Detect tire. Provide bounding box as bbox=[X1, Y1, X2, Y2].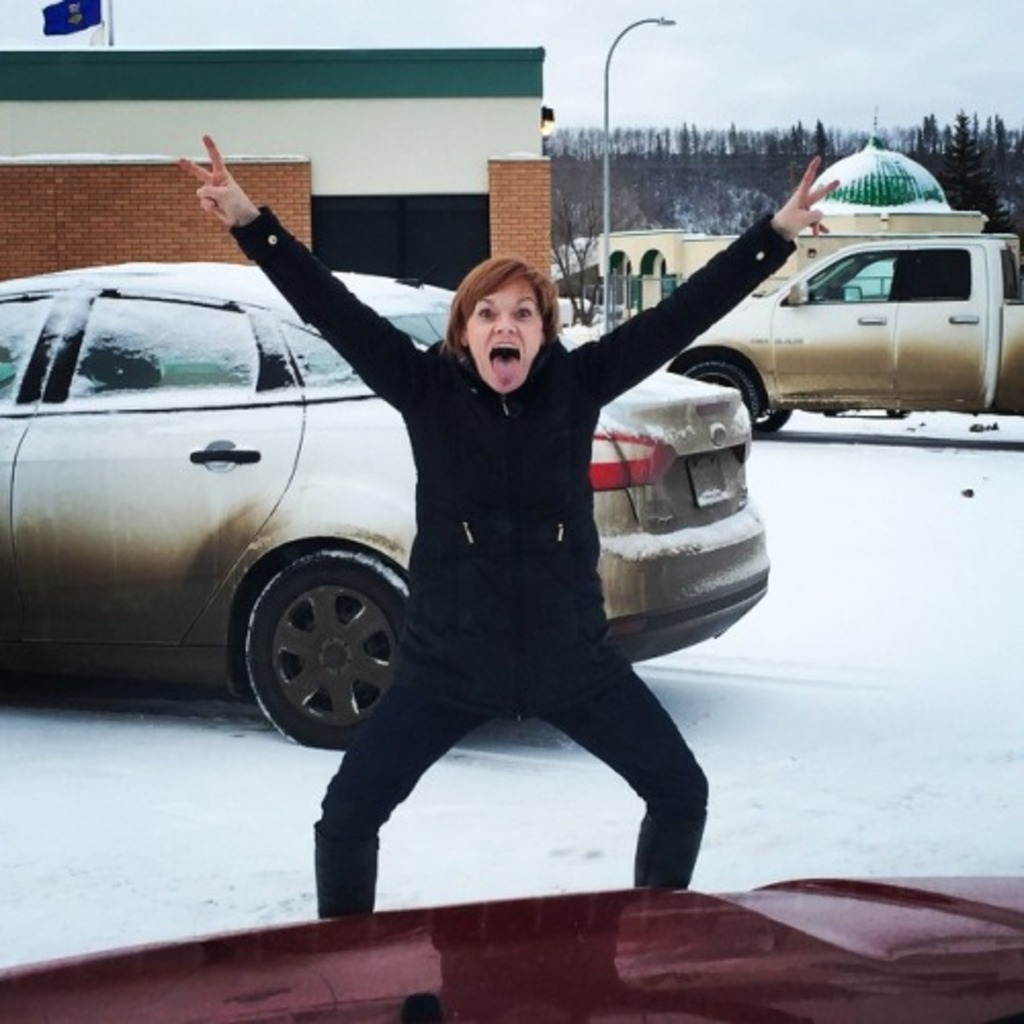
bbox=[678, 342, 760, 426].
